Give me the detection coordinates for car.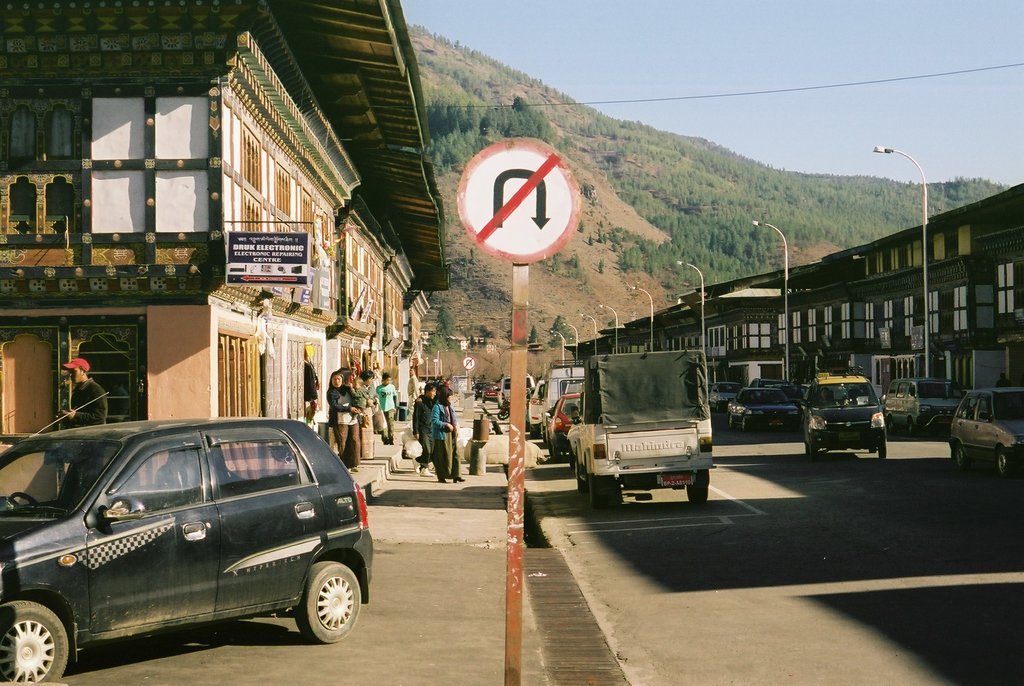
799/368/888/460.
